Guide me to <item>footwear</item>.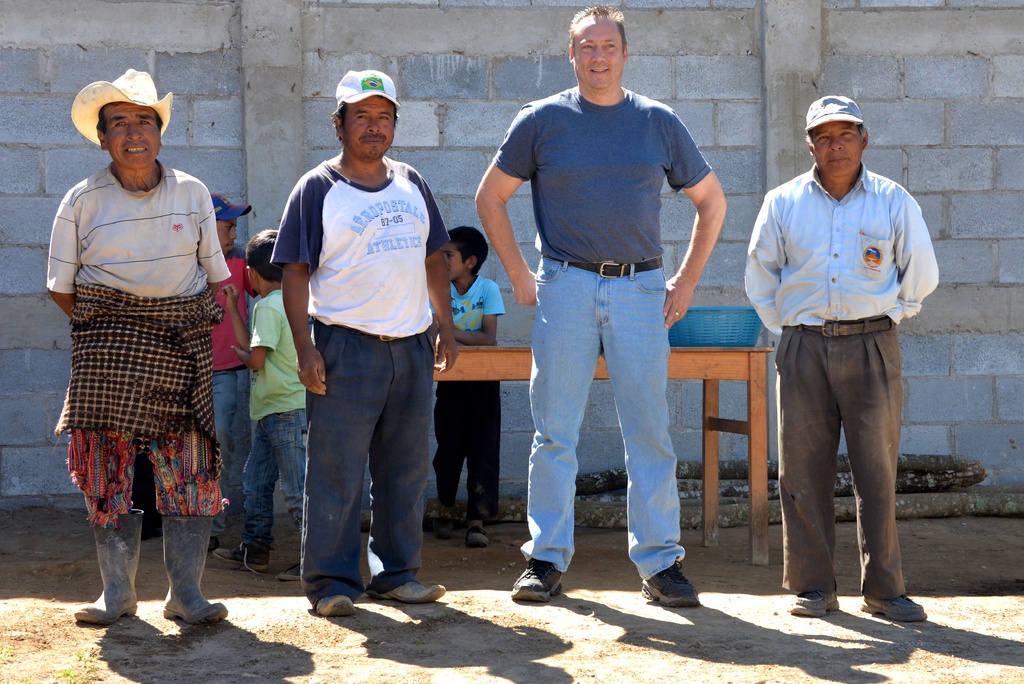
Guidance: detection(438, 523, 452, 537).
